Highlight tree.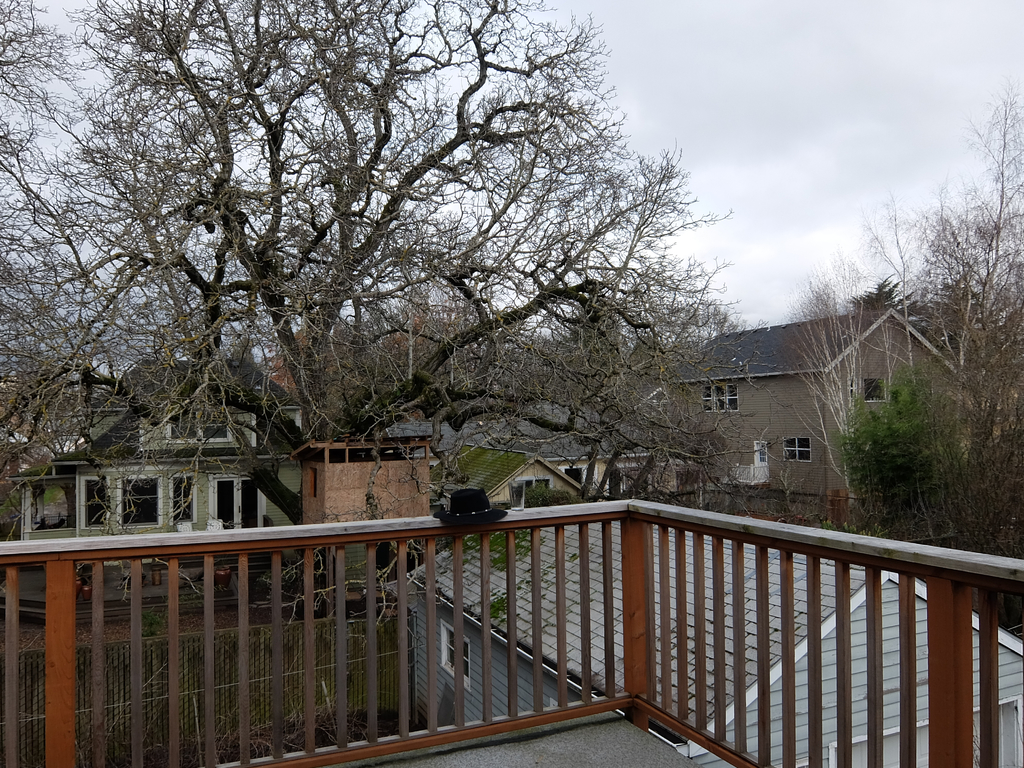
Highlighted region: detection(793, 83, 1023, 563).
